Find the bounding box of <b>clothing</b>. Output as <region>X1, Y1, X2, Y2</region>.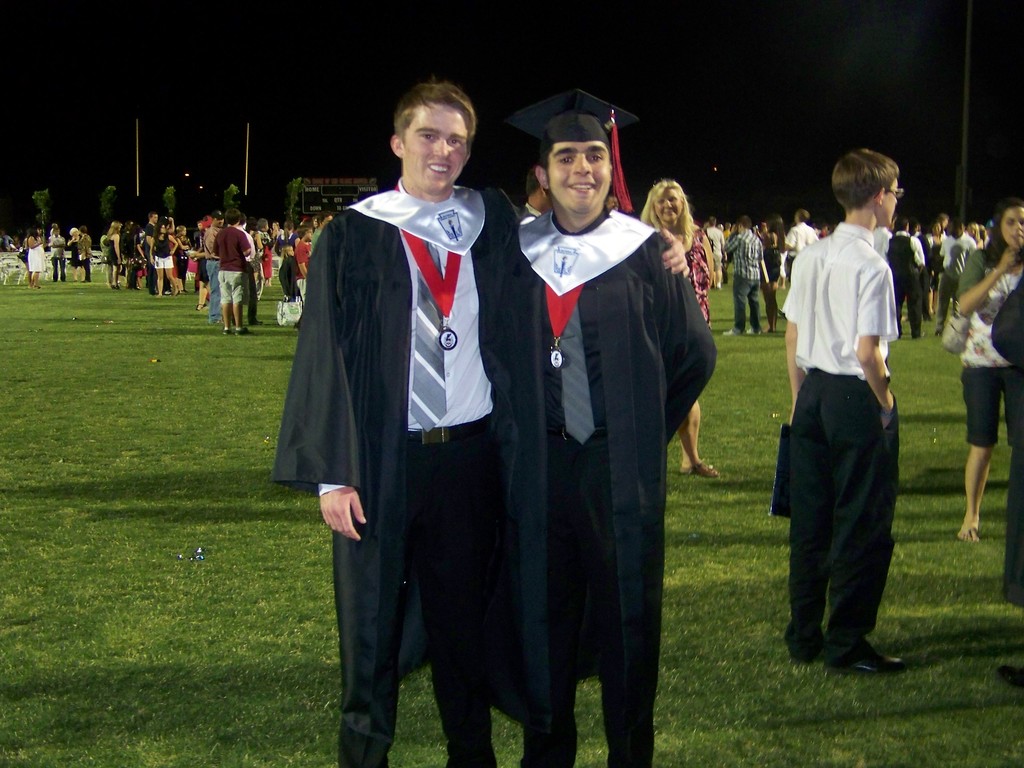
<region>919, 230, 944, 312</region>.
